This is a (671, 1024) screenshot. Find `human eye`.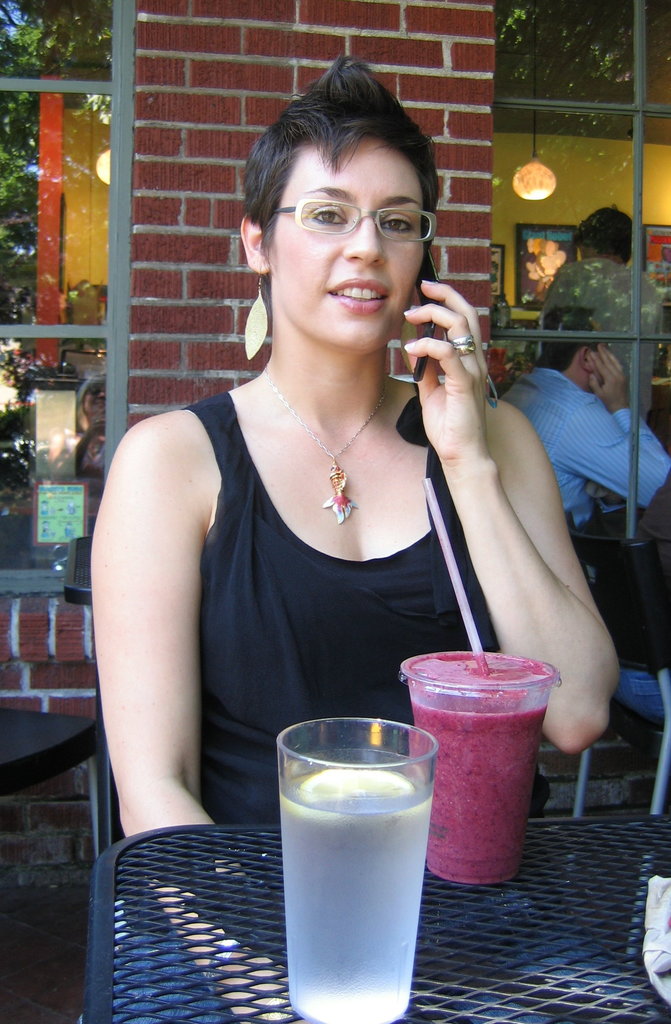
Bounding box: box=[381, 207, 419, 236].
